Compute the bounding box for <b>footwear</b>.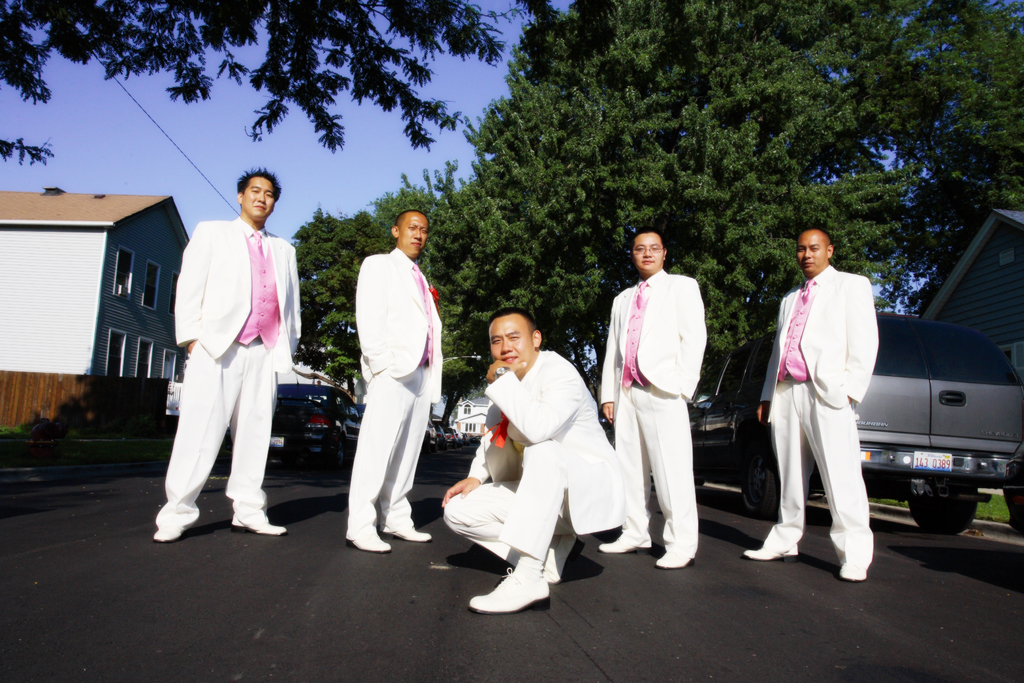
<box>596,533,652,550</box>.
